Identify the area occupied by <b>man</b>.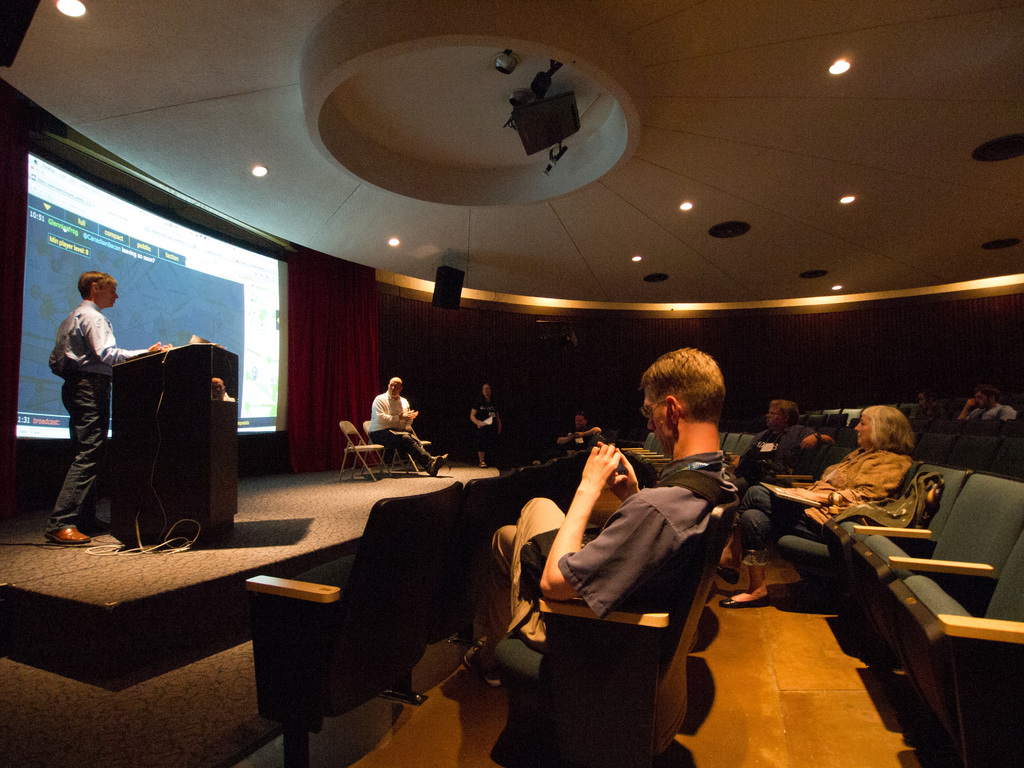
Area: [left=365, top=373, right=448, bottom=474].
